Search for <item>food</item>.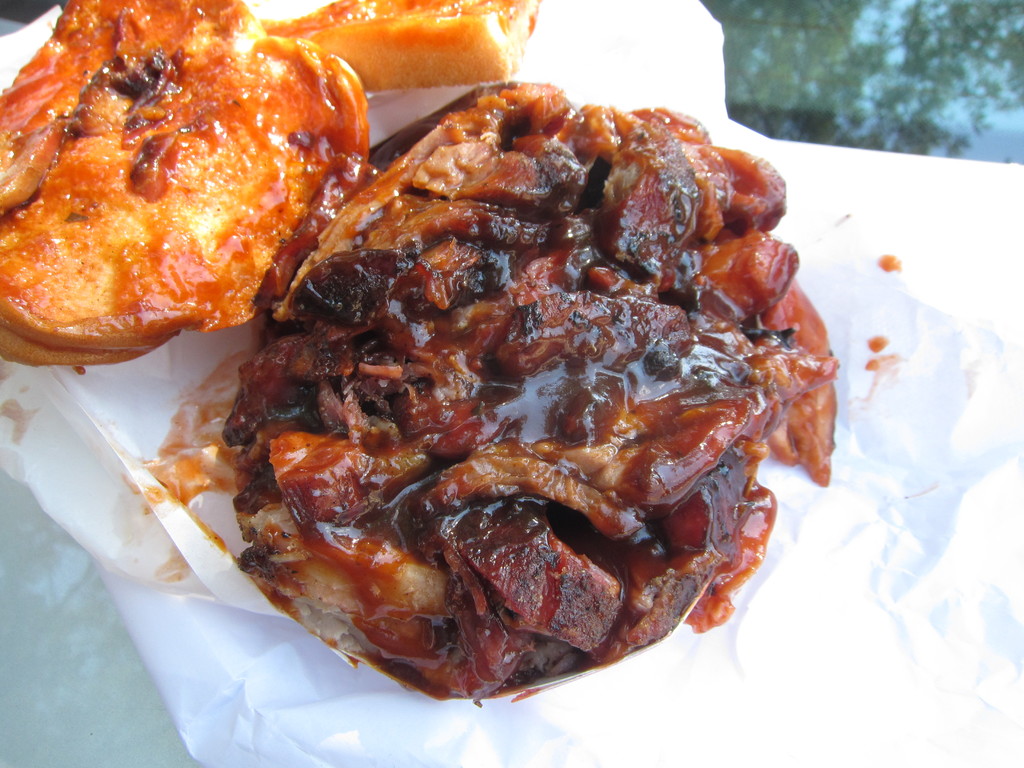
Found at 269,0,542,93.
